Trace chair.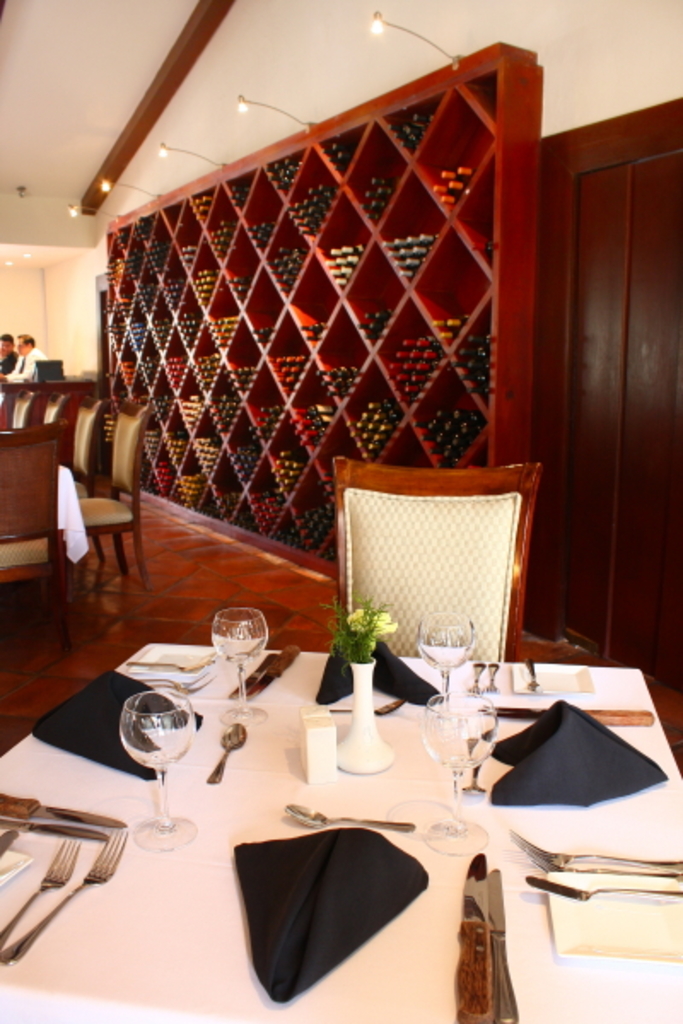
Traced to pyautogui.locateOnScreen(51, 384, 109, 560).
